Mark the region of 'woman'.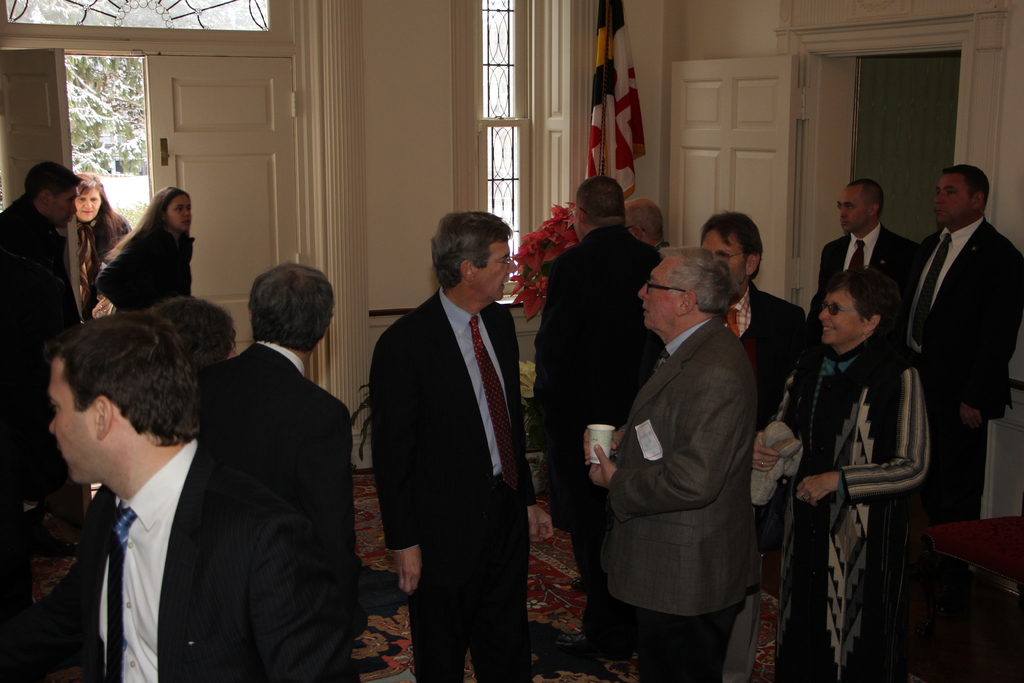
Region: <bbox>753, 266, 929, 682</bbox>.
